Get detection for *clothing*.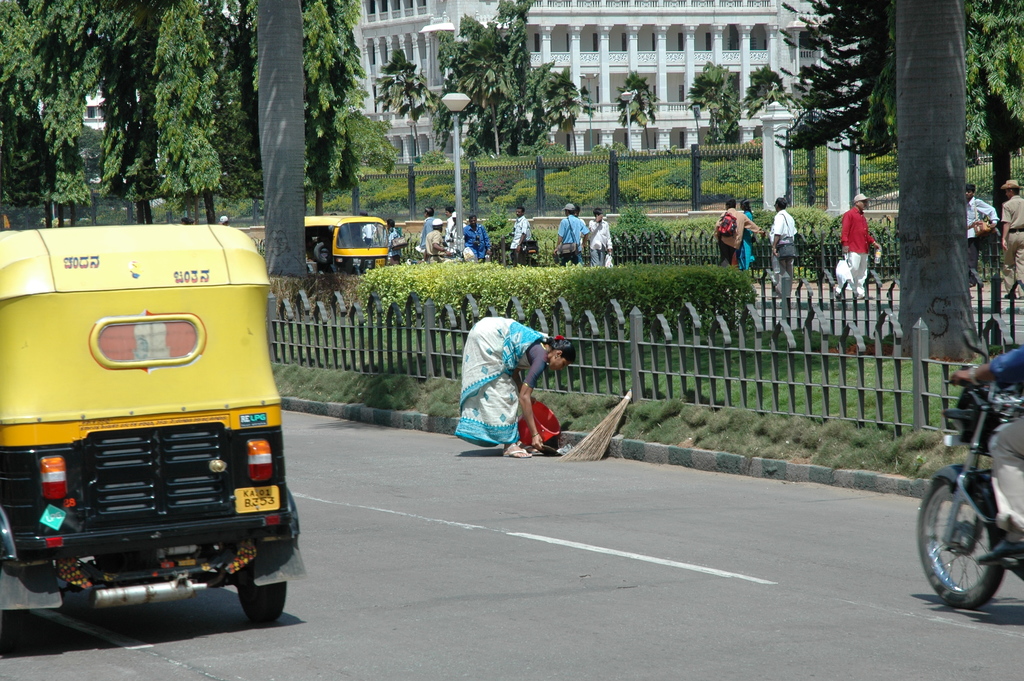
Detection: bbox=[986, 192, 1021, 288].
